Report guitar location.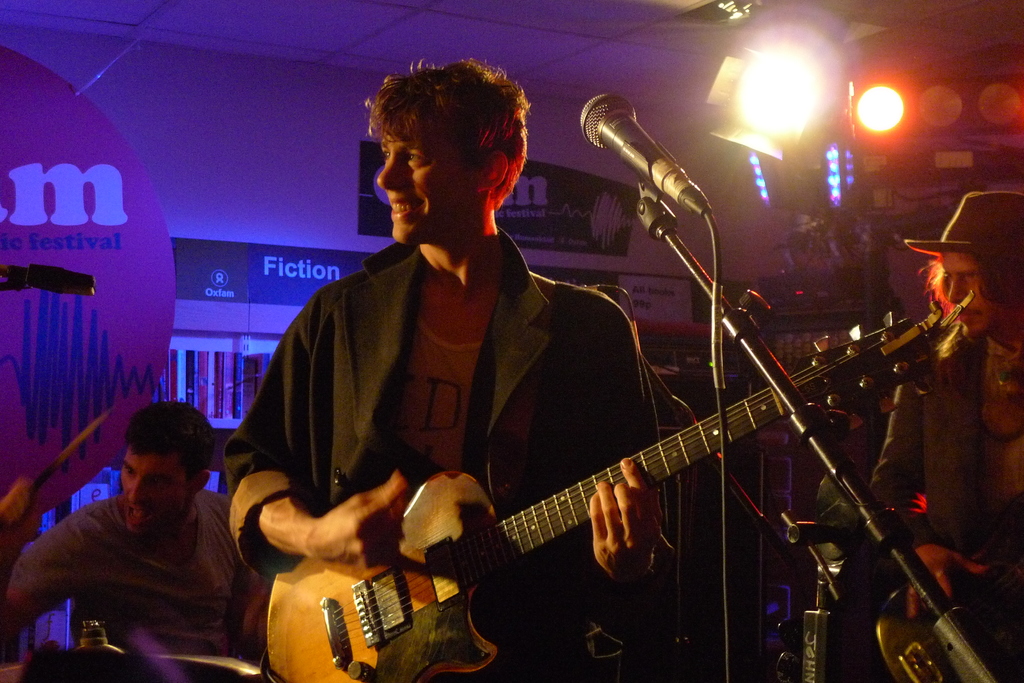
Report: {"x1": 867, "y1": 508, "x2": 1023, "y2": 682}.
